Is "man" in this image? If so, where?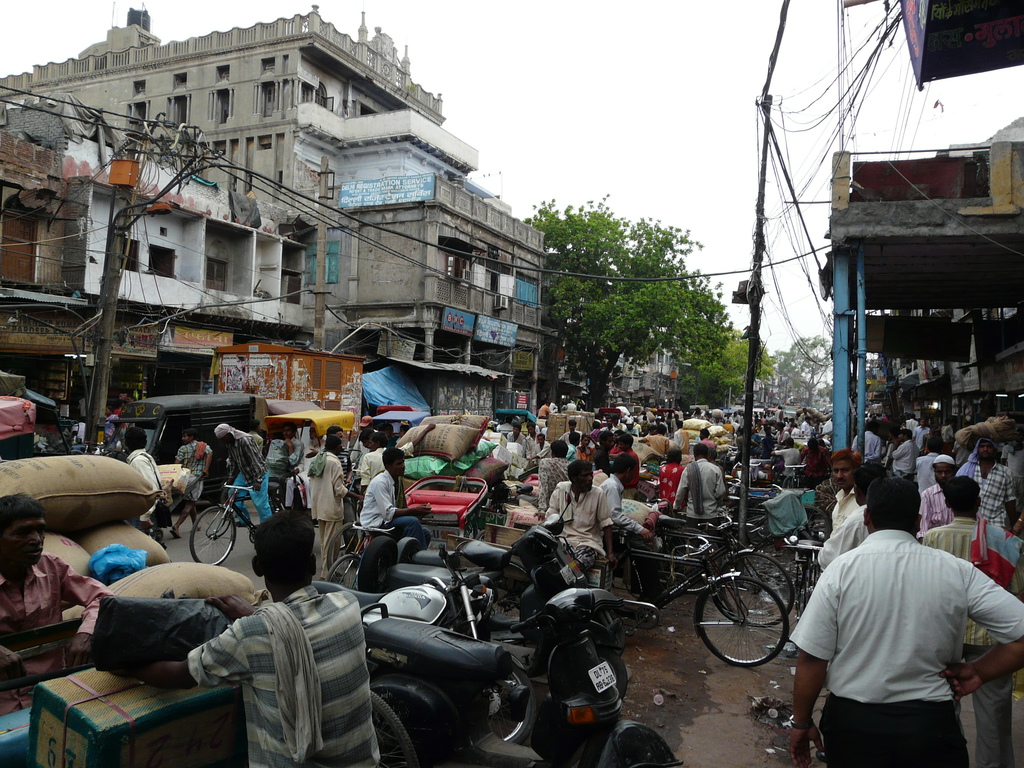
Yes, at bbox=[605, 419, 616, 432].
